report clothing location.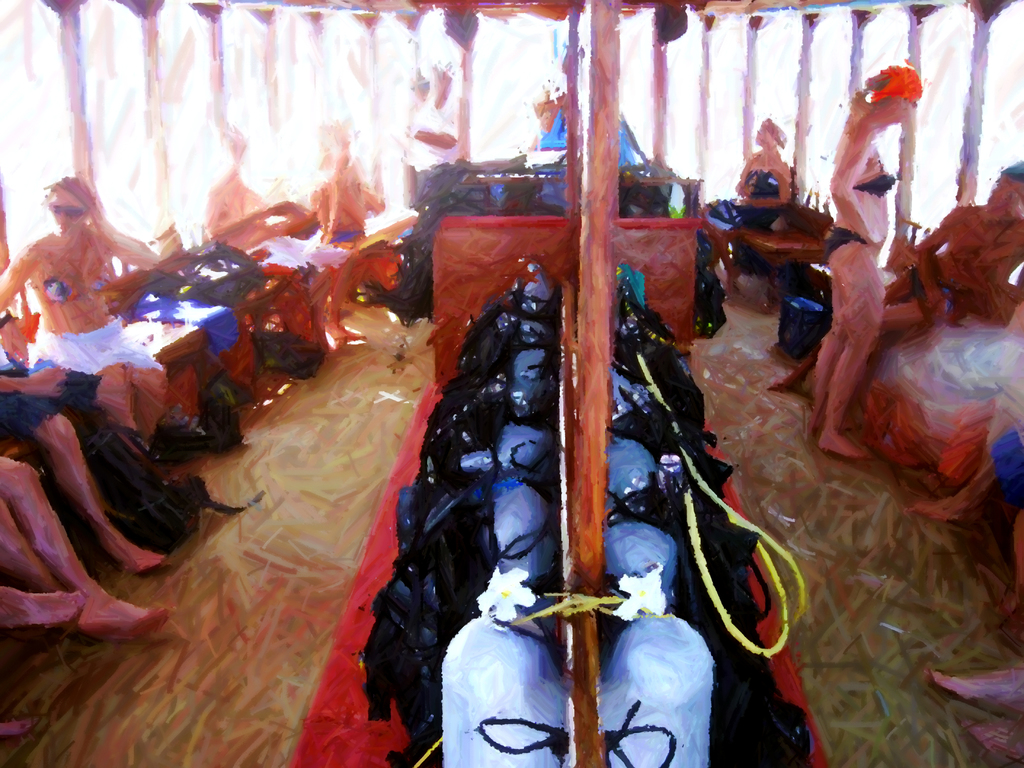
Report: select_region(0, 361, 103, 434).
